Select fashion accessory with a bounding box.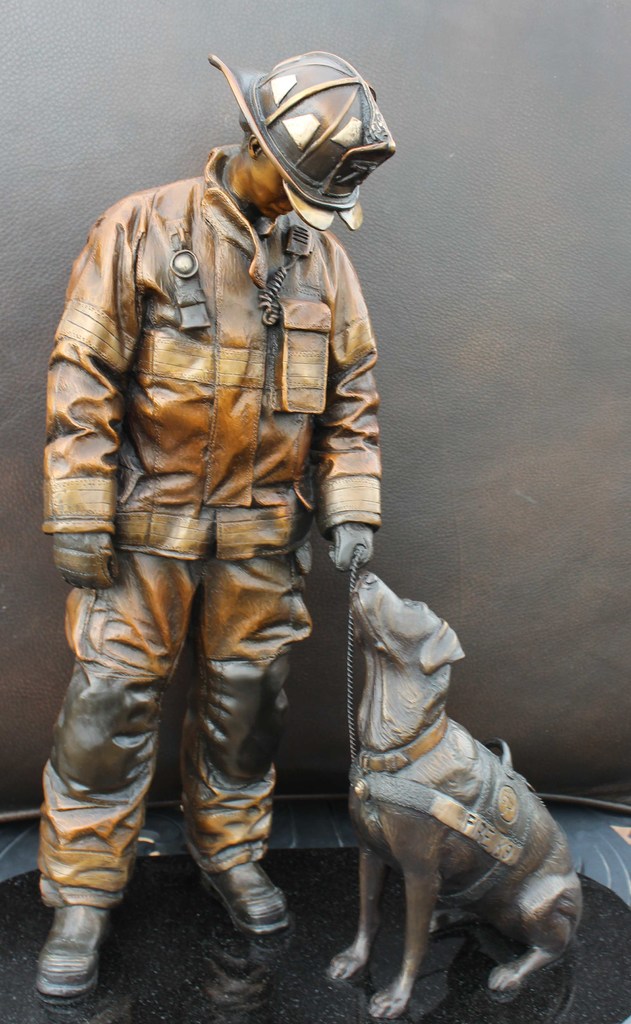
{"left": 359, "top": 715, "right": 449, "bottom": 771}.
